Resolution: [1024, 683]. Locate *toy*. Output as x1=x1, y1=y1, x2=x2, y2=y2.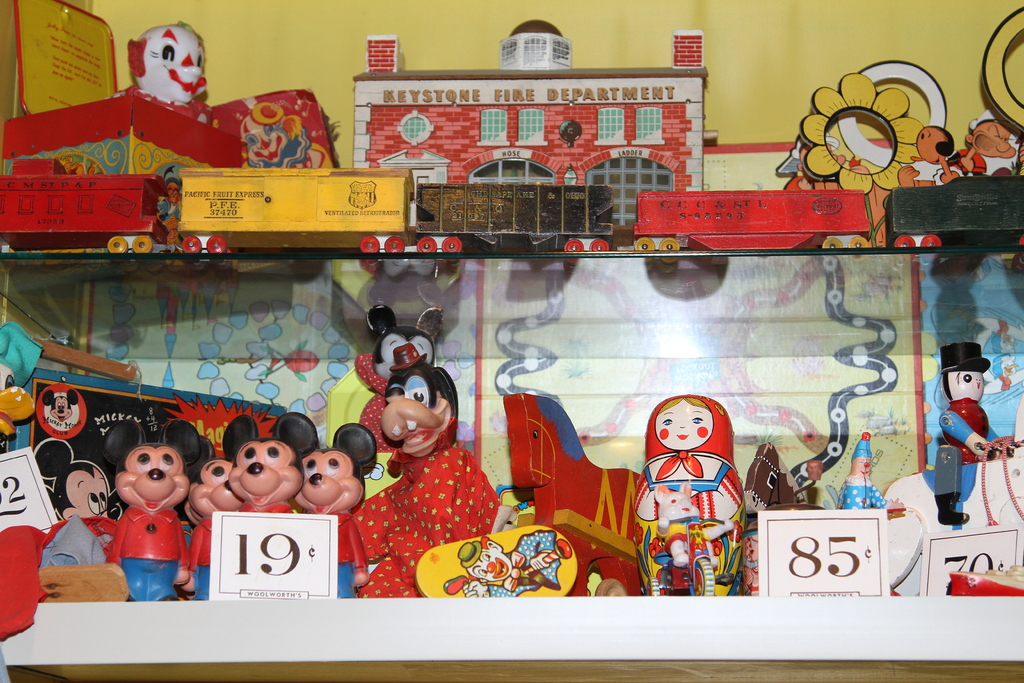
x1=184, y1=498, x2=210, y2=525.
